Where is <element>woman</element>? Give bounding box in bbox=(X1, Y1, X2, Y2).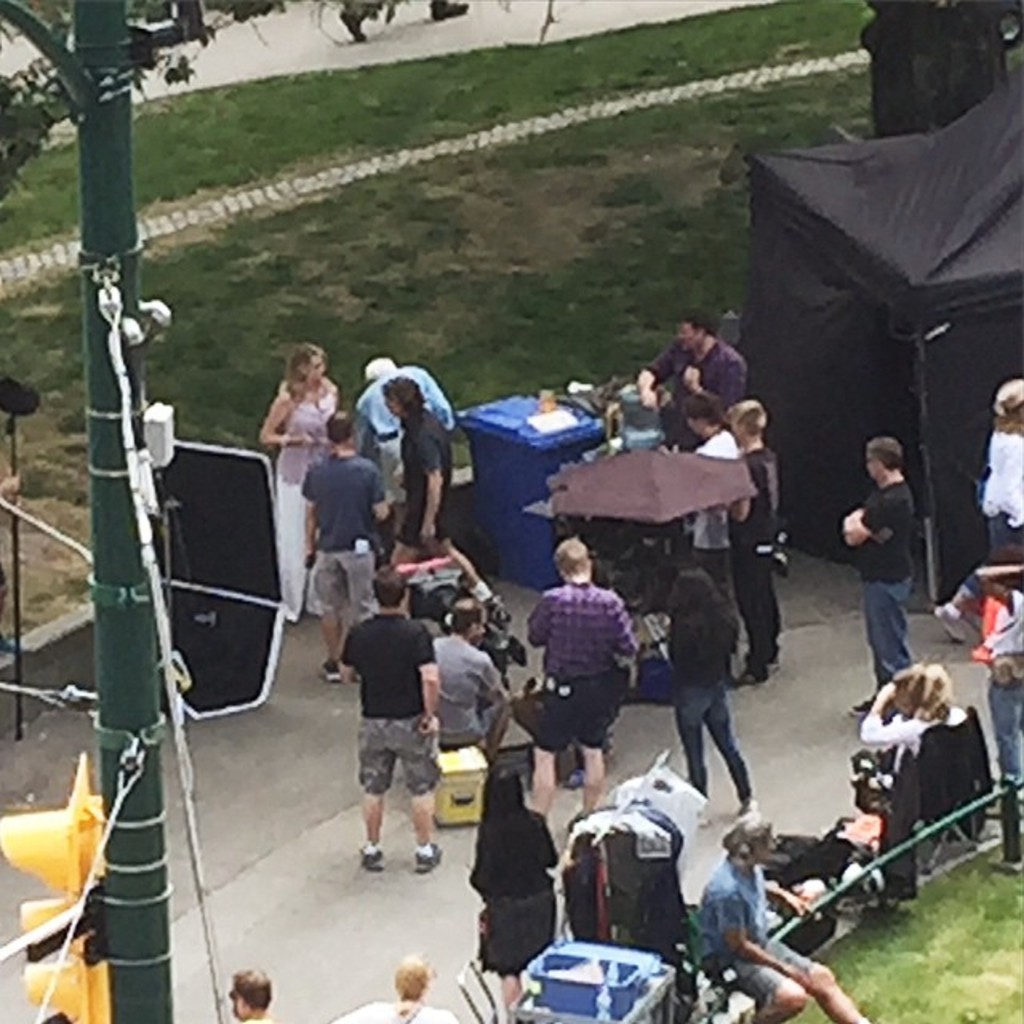
bbox=(666, 566, 766, 821).
